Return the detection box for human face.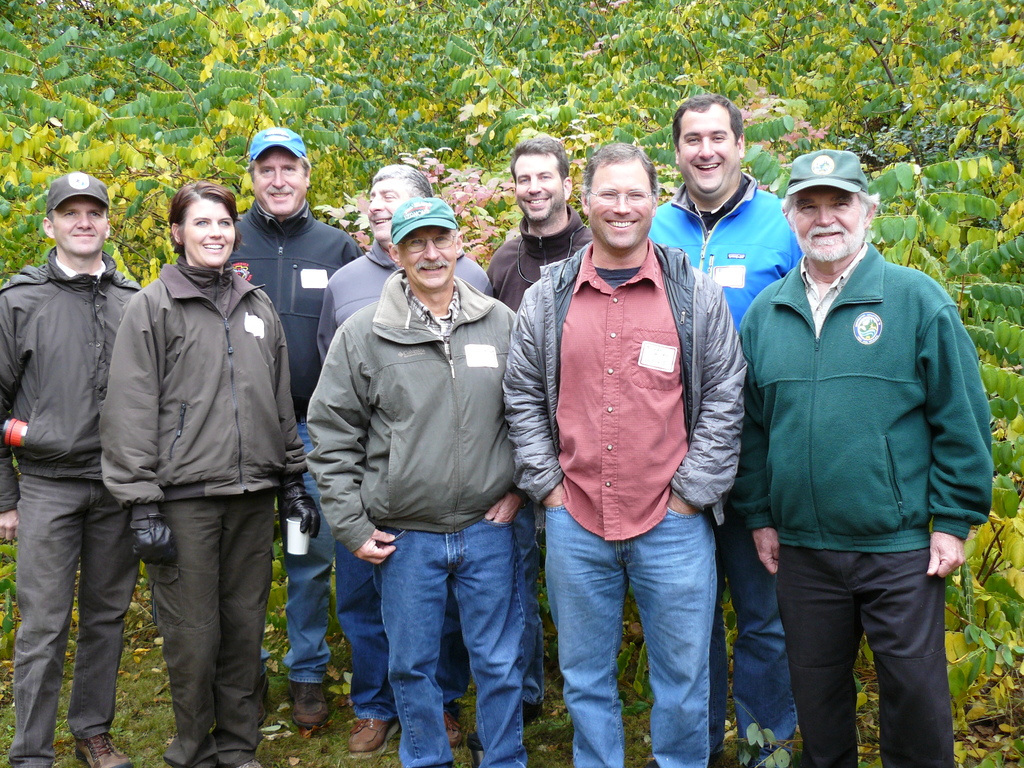
[367,180,413,244].
